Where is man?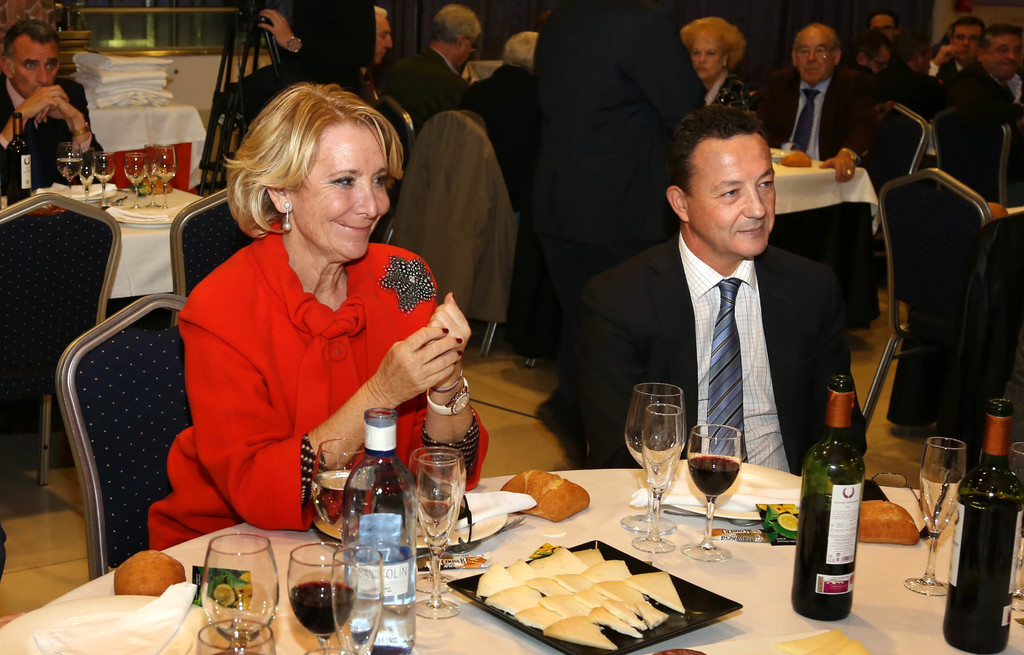
[0, 22, 102, 204].
